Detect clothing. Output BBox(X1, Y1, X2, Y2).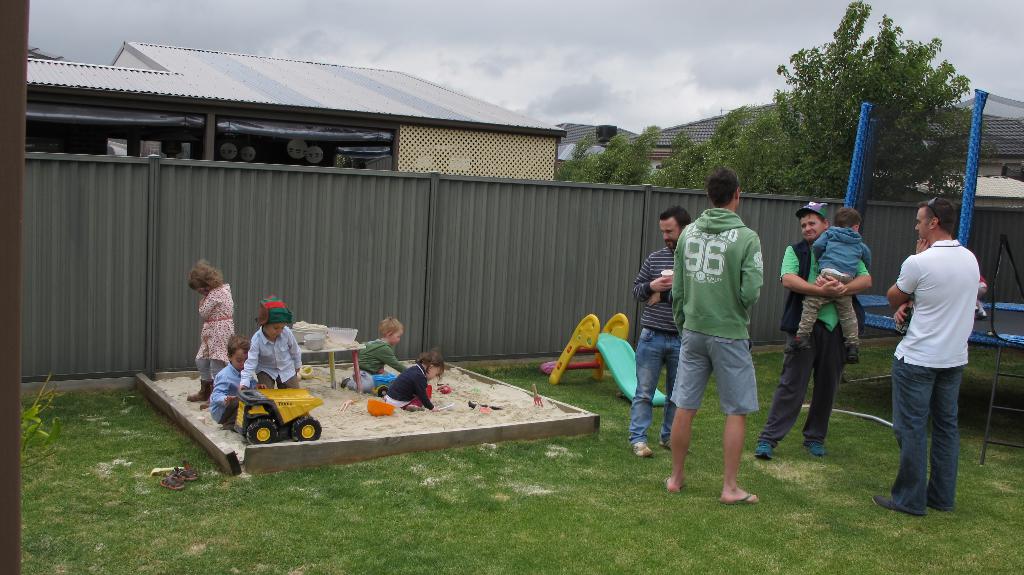
BBox(195, 285, 237, 384).
